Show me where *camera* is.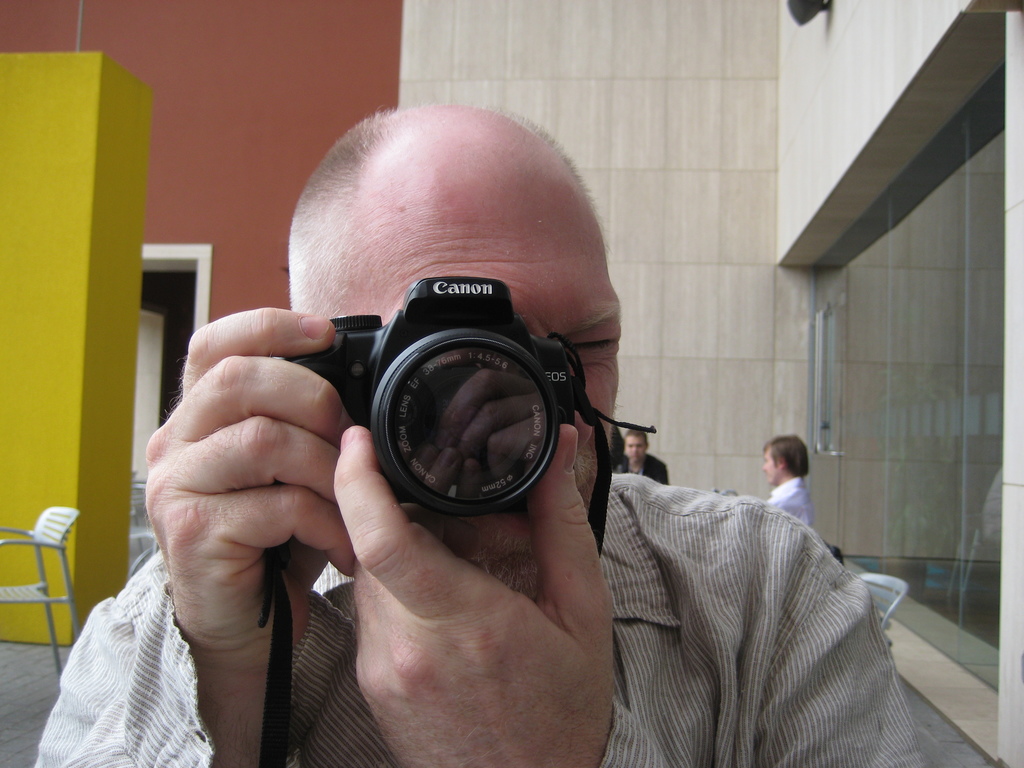
*camera* is at 284/274/584/518.
